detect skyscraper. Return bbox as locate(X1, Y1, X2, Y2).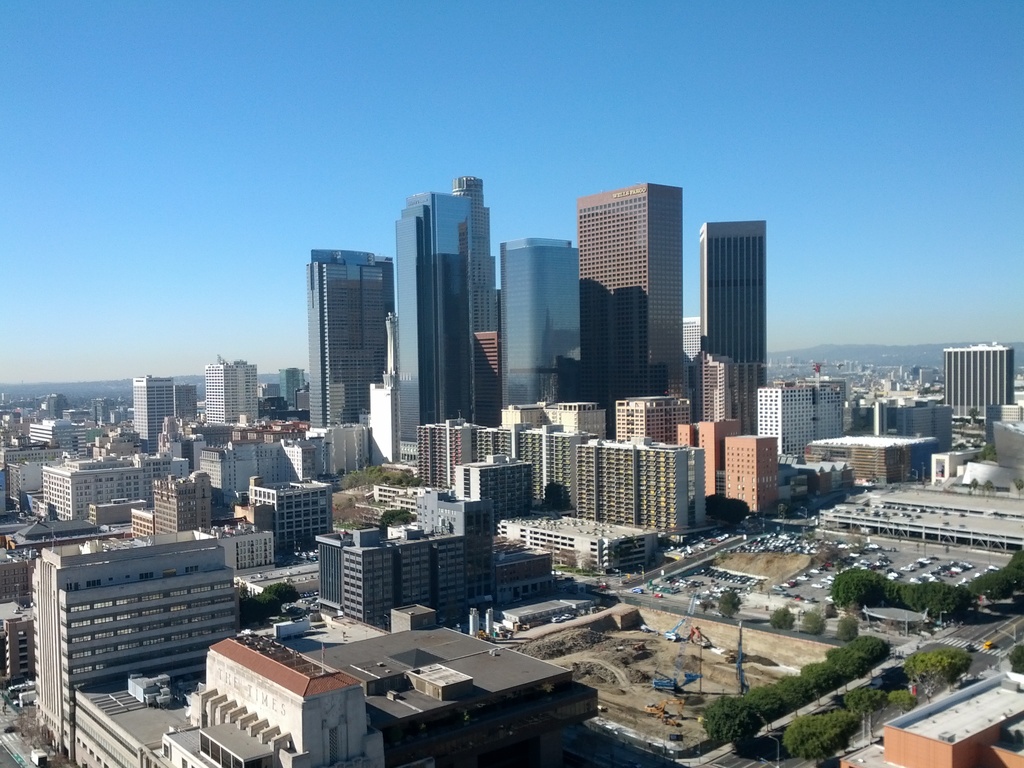
locate(497, 397, 609, 441).
